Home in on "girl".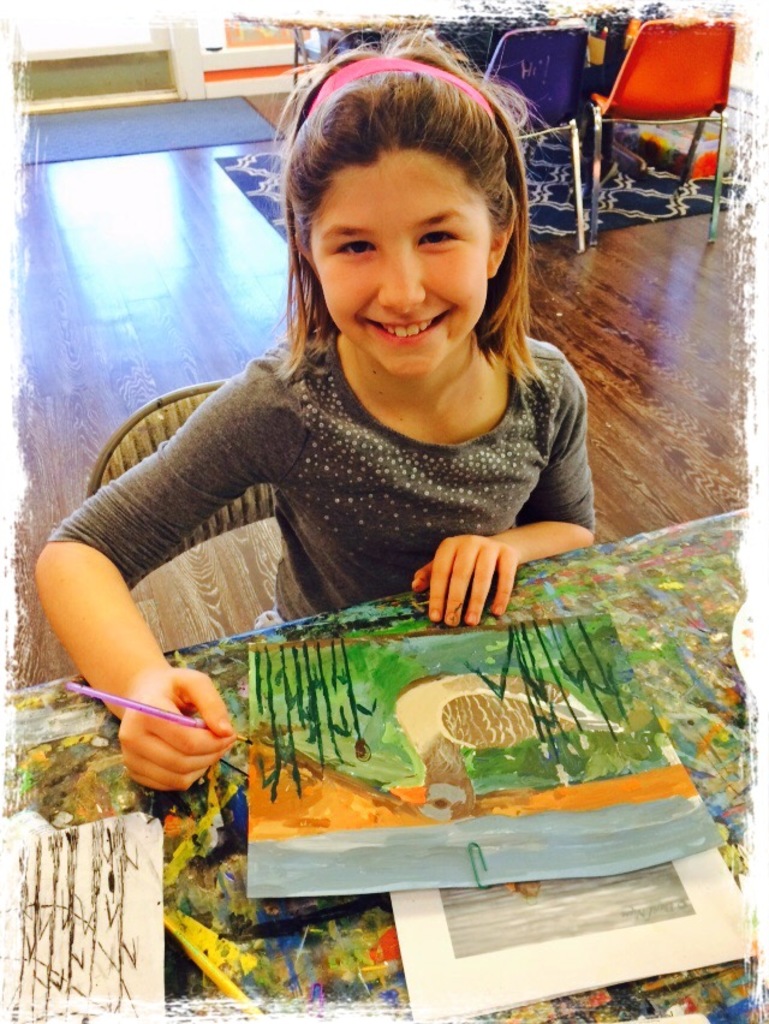
Homed in at {"x1": 37, "y1": 25, "x2": 600, "y2": 796}.
